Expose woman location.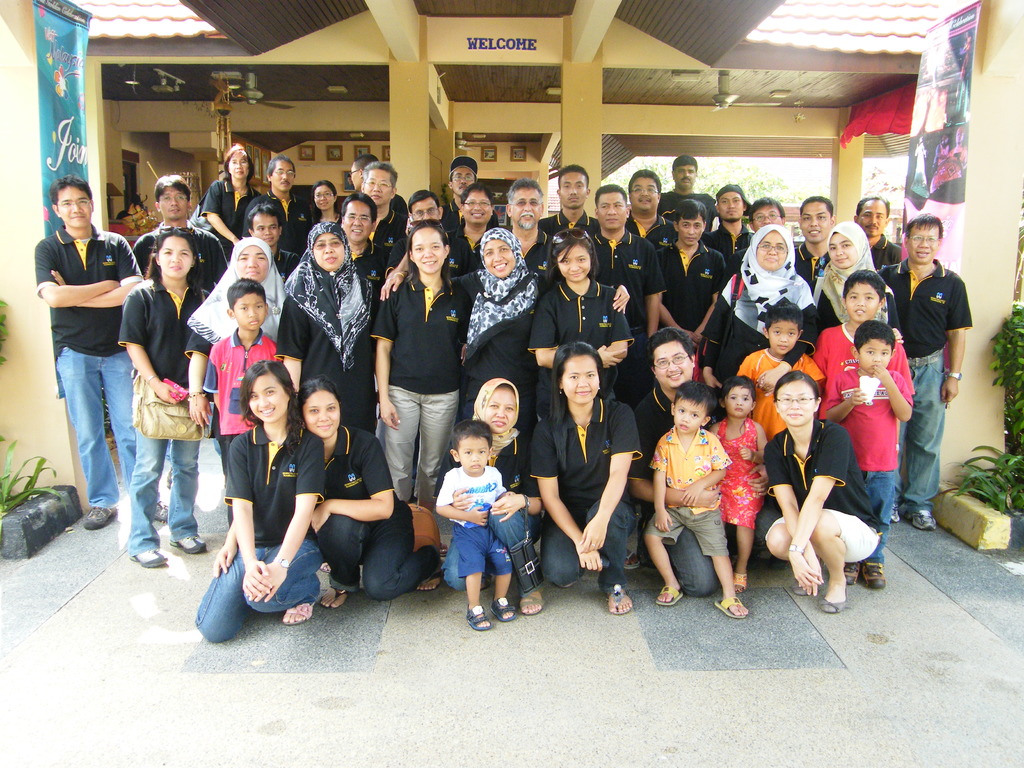
Exposed at rect(181, 236, 287, 431).
